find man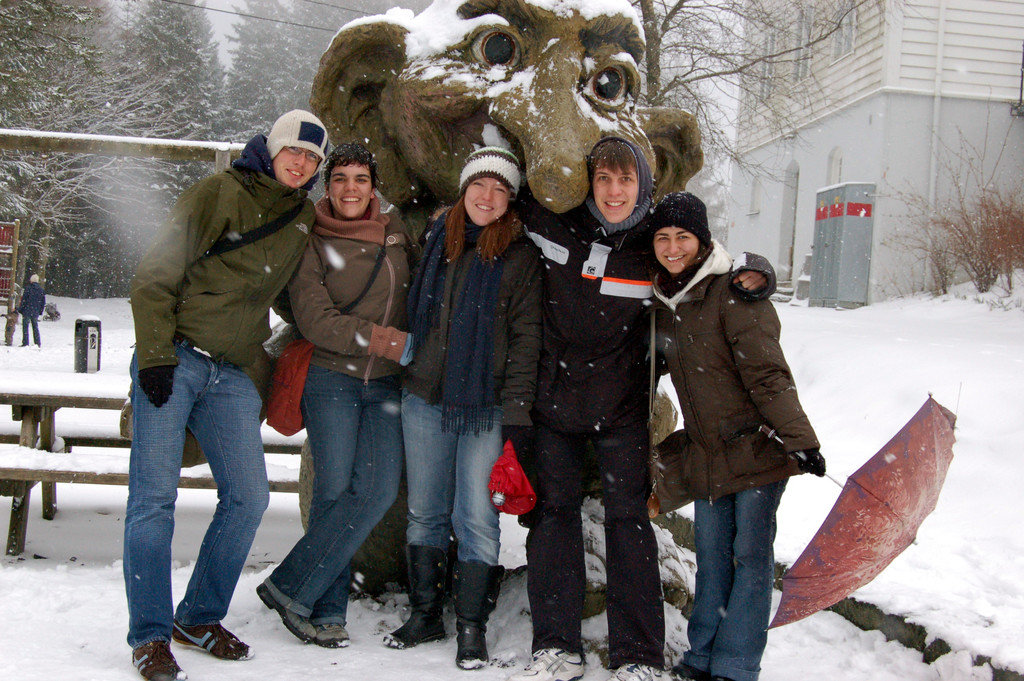
(504, 130, 776, 680)
